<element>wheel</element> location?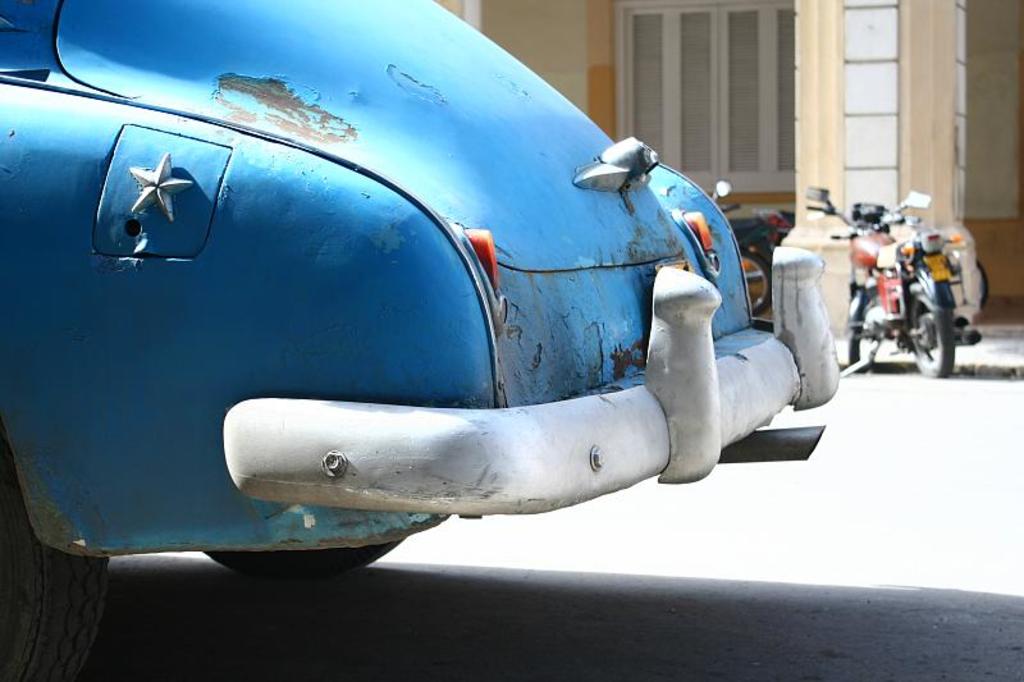
904,290,957,379
